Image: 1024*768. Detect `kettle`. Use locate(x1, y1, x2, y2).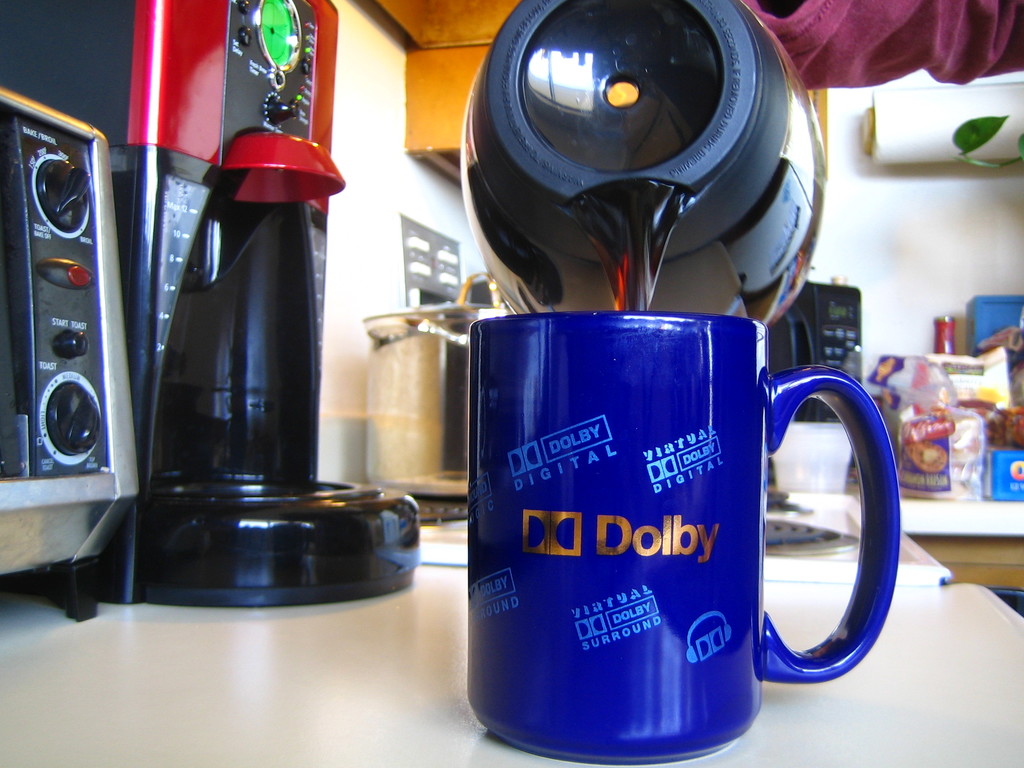
locate(463, 0, 824, 333).
